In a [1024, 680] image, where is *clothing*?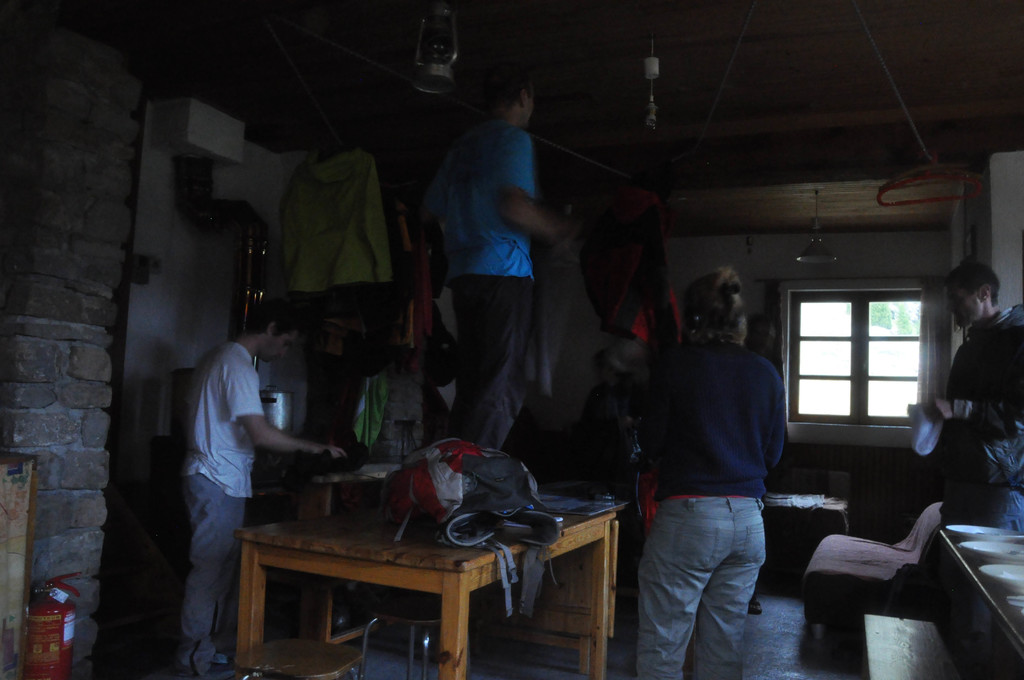
crop(637, 295, 812, 668).
